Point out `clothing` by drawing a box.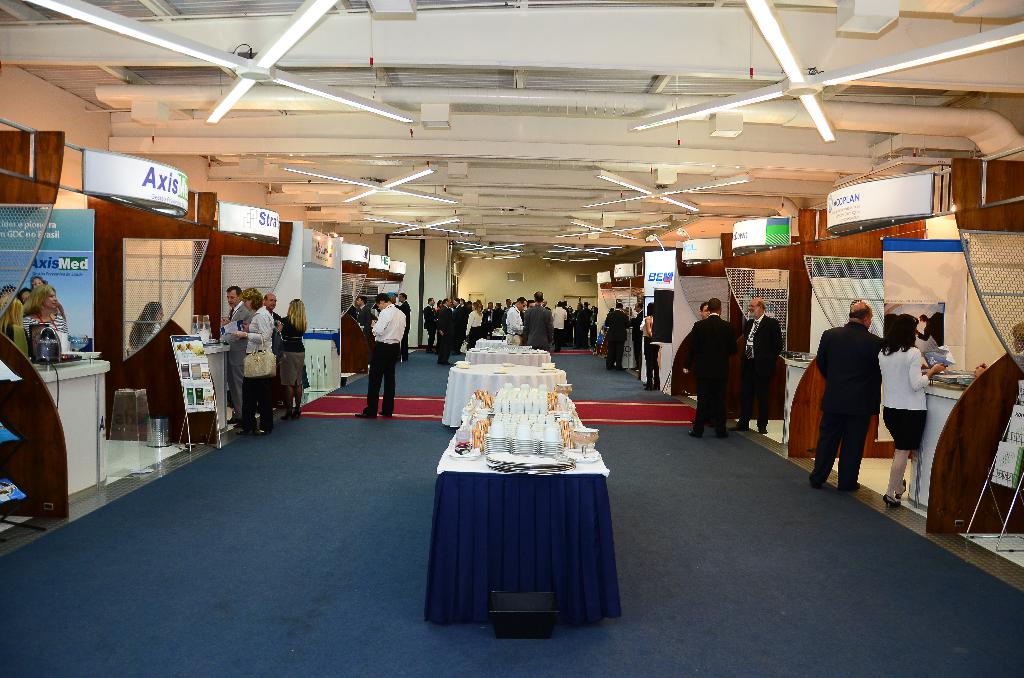
{"x1": 630, "y1": 311, "x2": 641, "y2": 361}.
